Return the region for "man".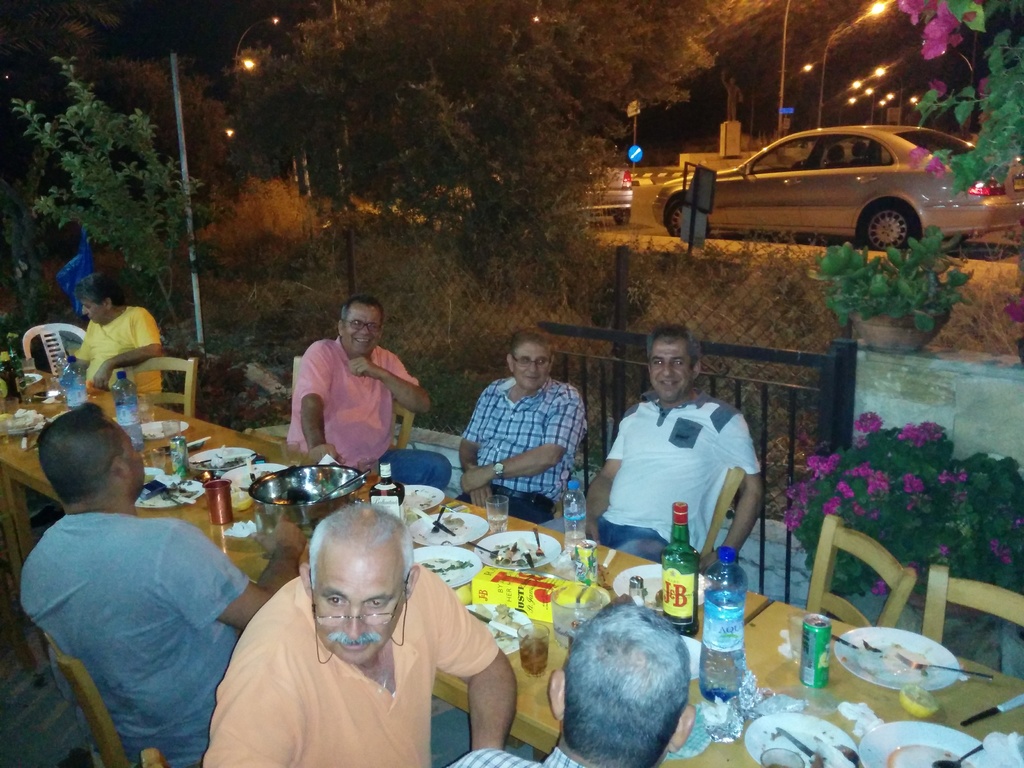
bbox=(445, 596, 700, 767).
